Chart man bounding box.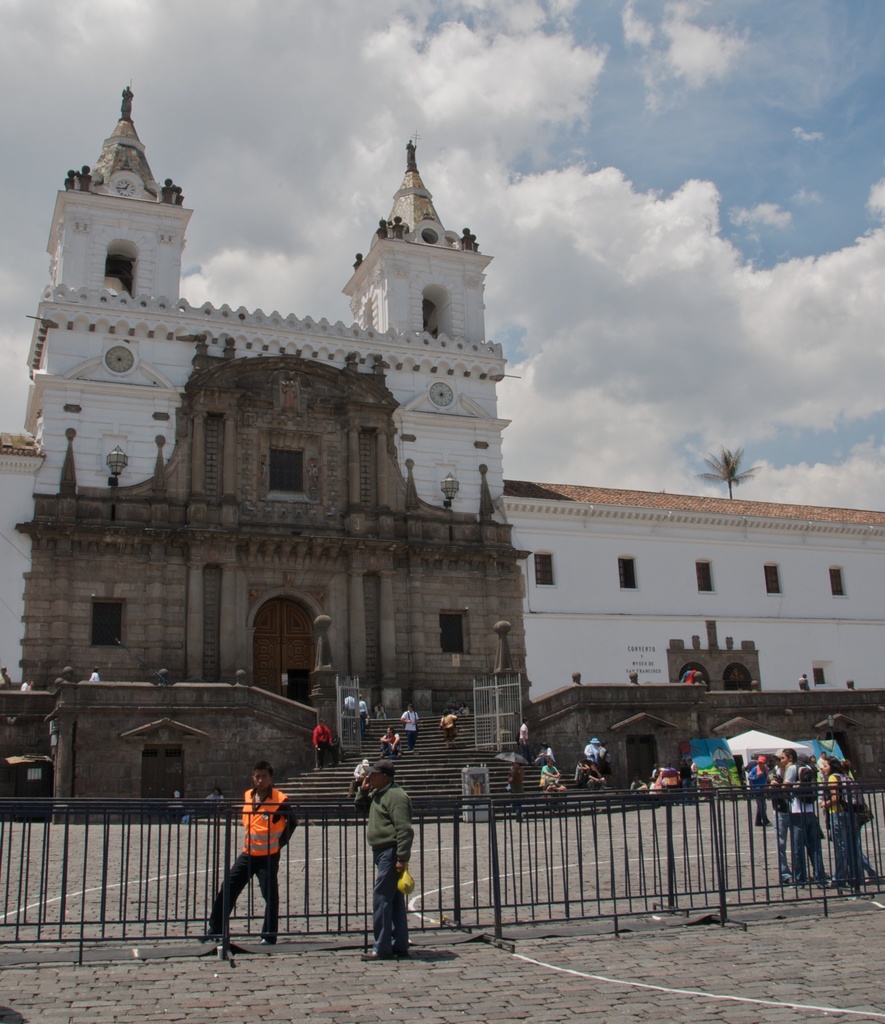
Charted: detection(349, 760, 431, 962).
